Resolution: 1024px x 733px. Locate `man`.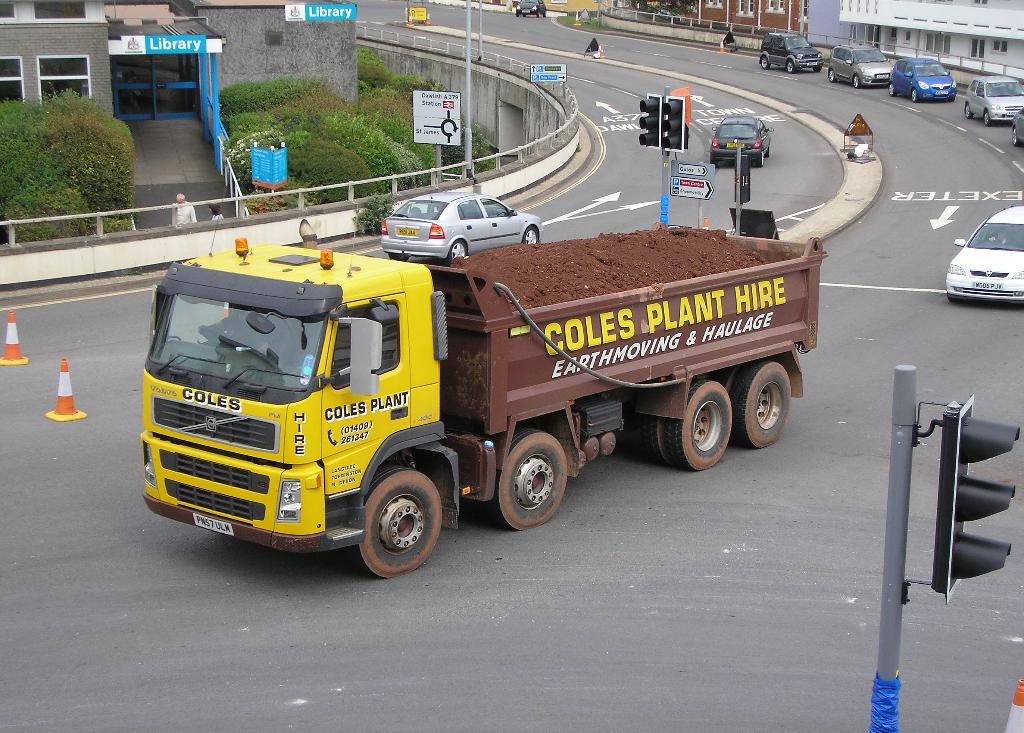
[173, 191, 196, 223].
